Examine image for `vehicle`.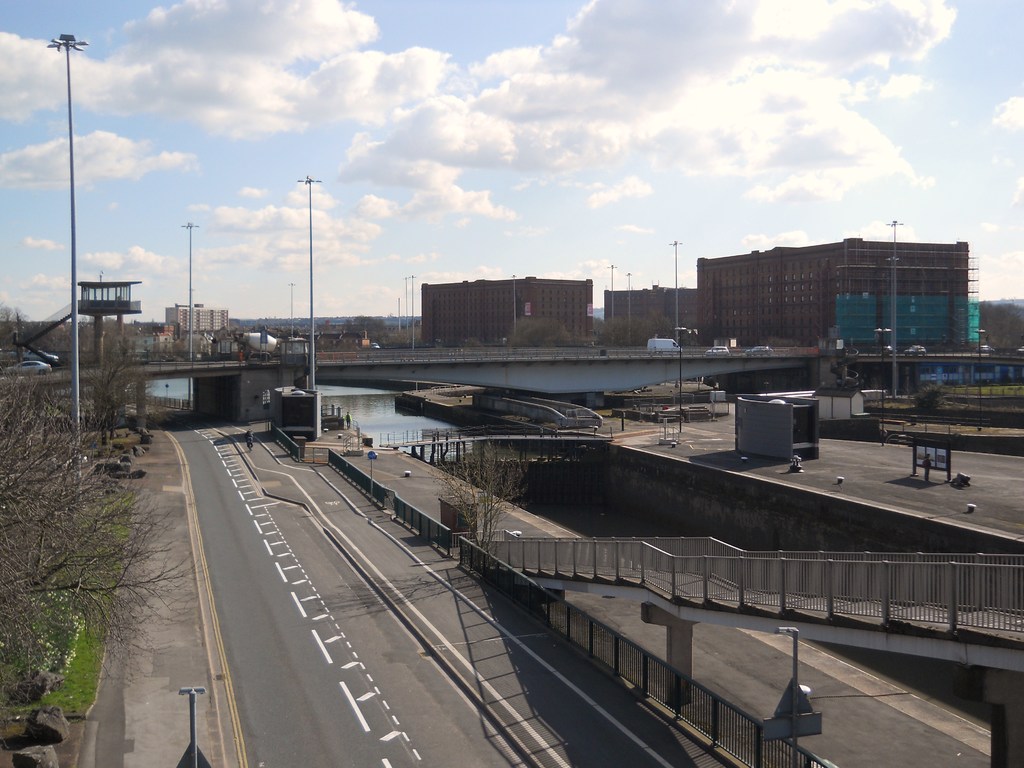
Examination result: left=707, top=344, right=730, bottom=358.
